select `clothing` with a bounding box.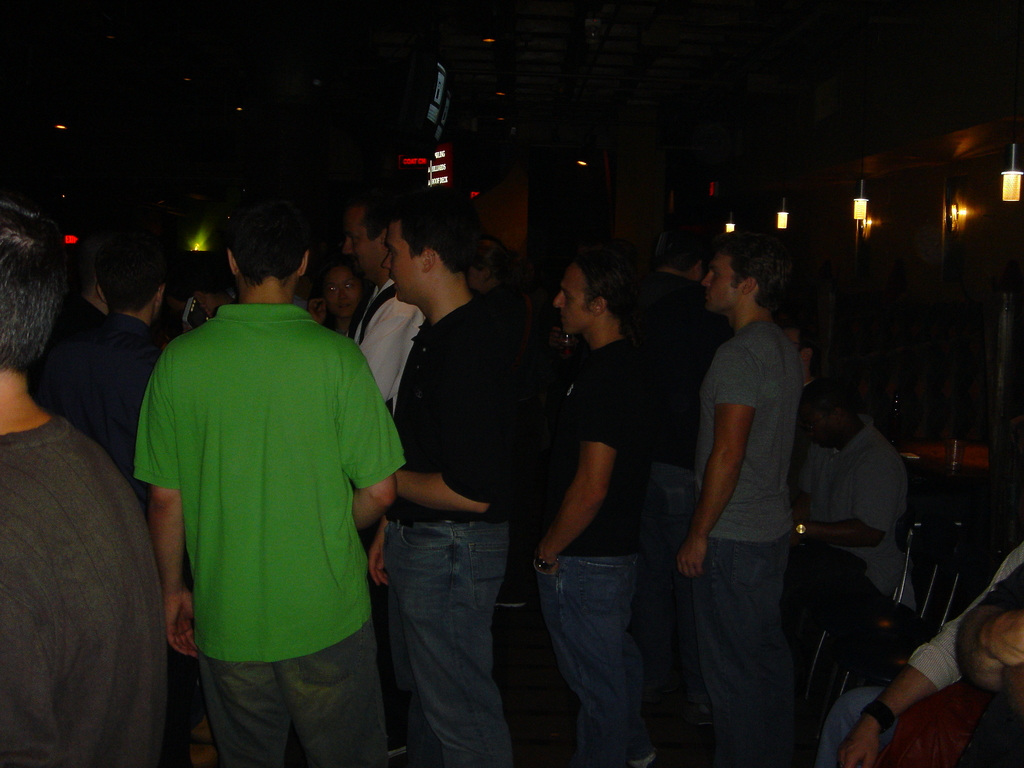
x1=796, y1=420, x2=922, y2=611.
